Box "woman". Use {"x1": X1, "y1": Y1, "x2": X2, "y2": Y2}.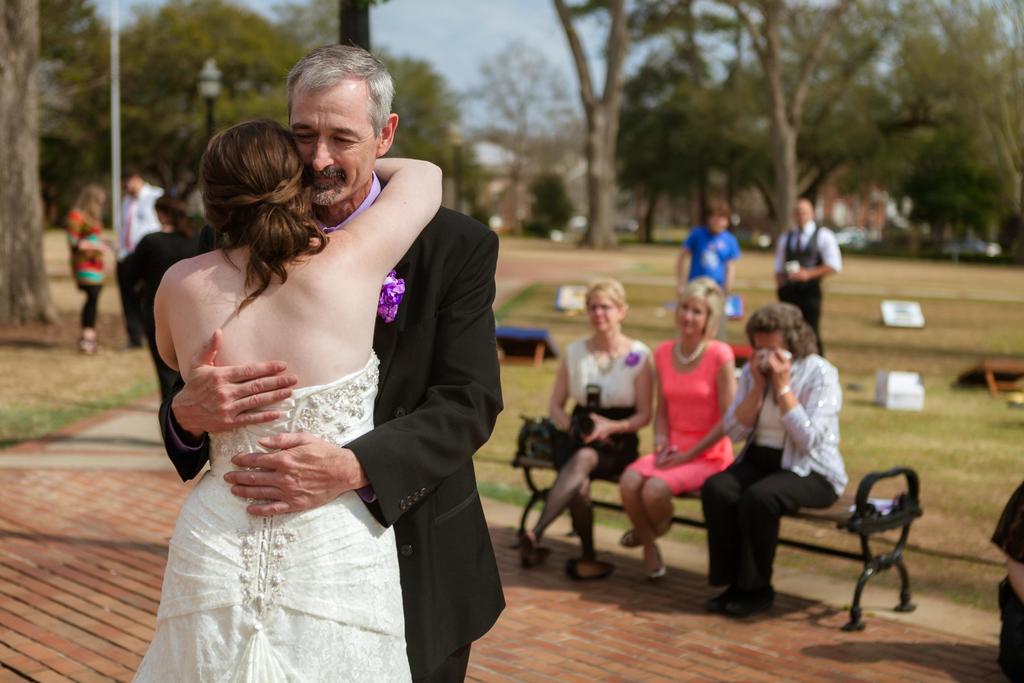
{"x1": 616, "y1": 274, "x2": 746, "y2": 567}.
